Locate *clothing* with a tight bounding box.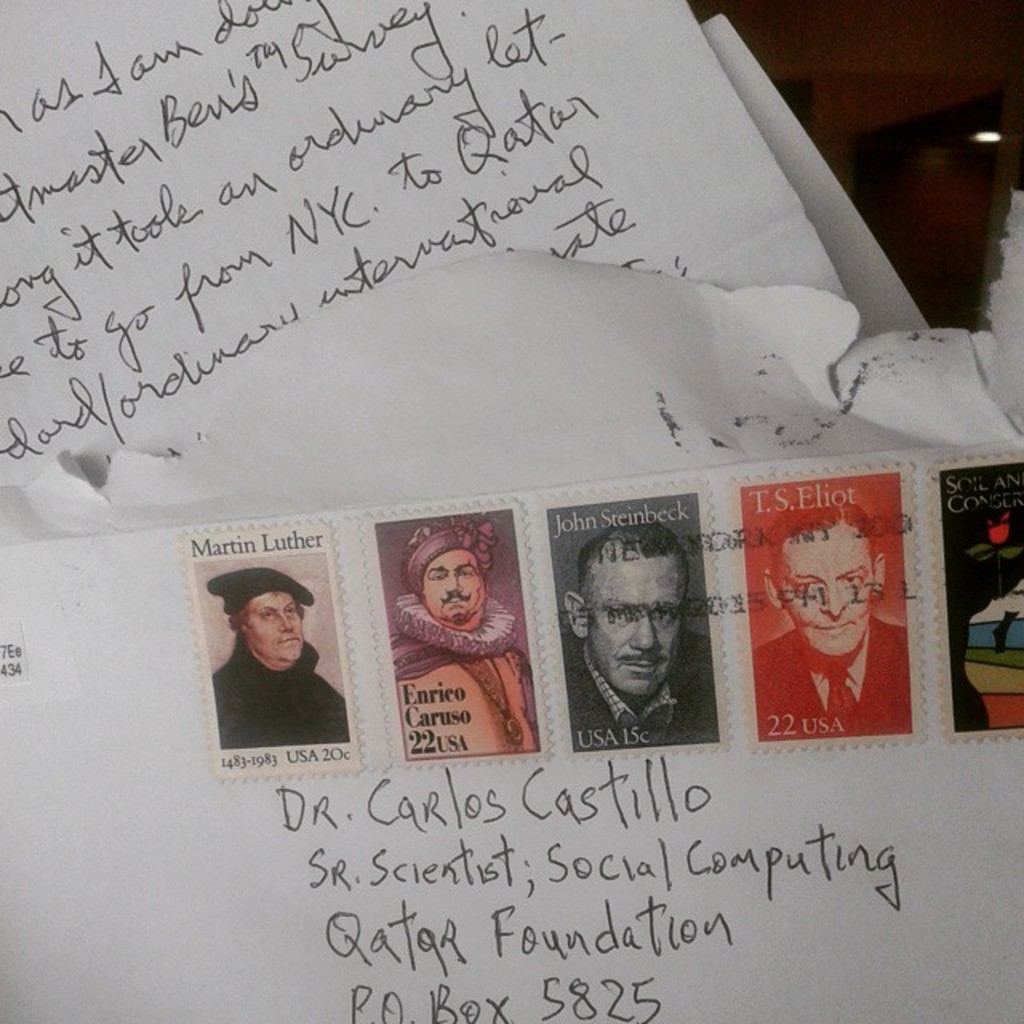
locate(750, 622, 920, 738).
